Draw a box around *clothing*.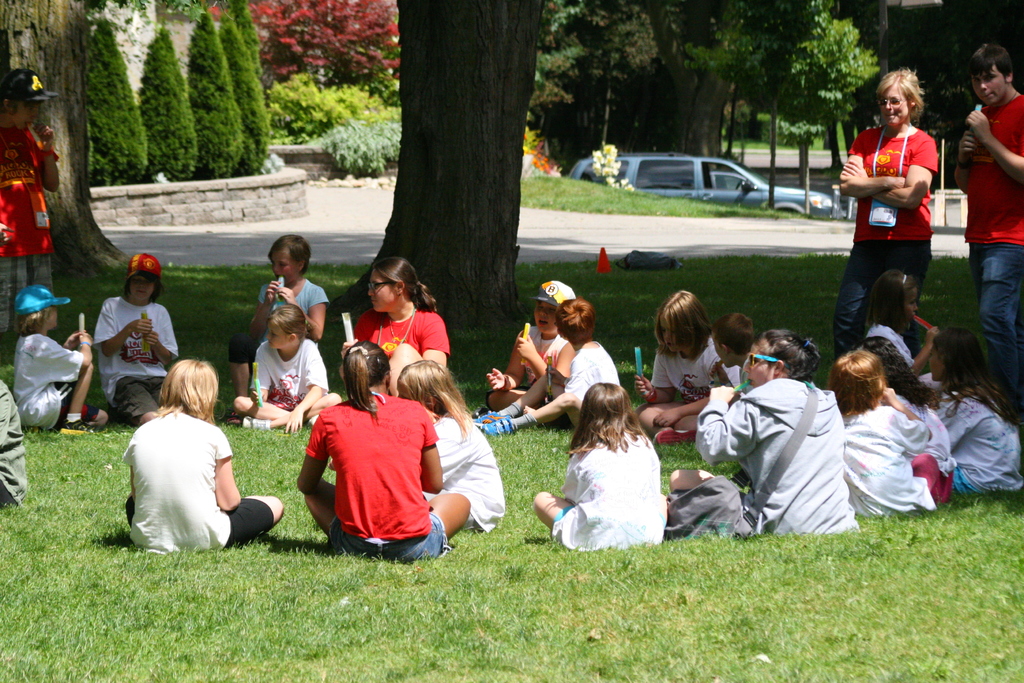
region(125, 408, 278, 556).
